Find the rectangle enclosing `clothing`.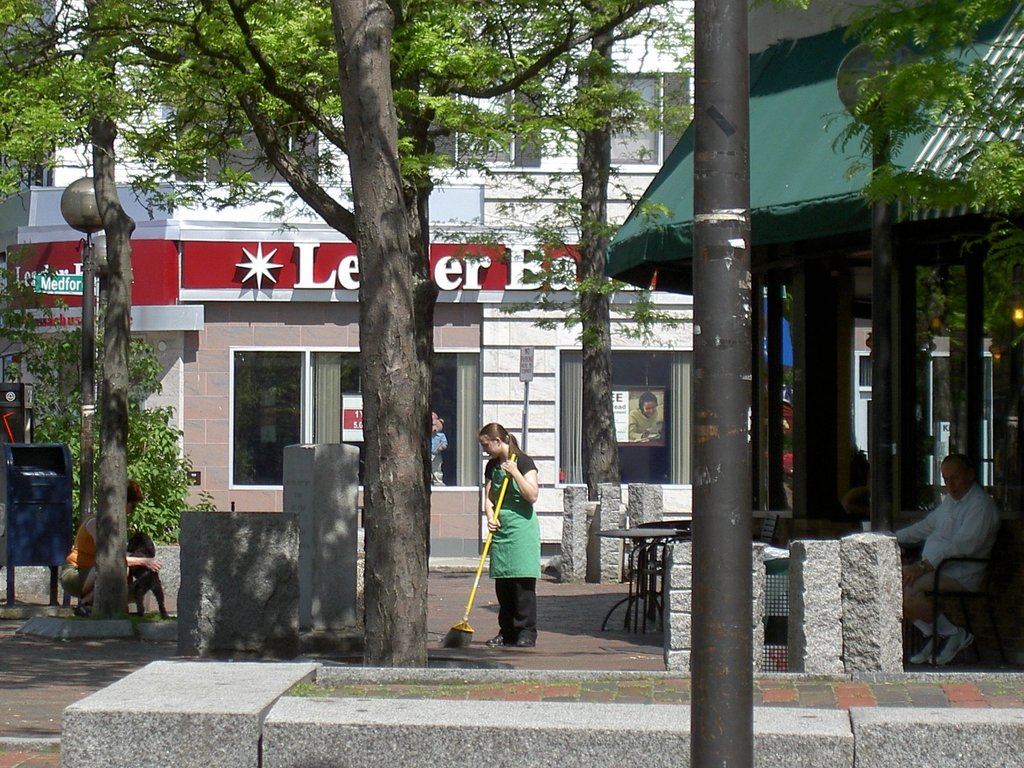
{"x1": 58, "y1": 507, "x2": 102, "y2": 600}.
